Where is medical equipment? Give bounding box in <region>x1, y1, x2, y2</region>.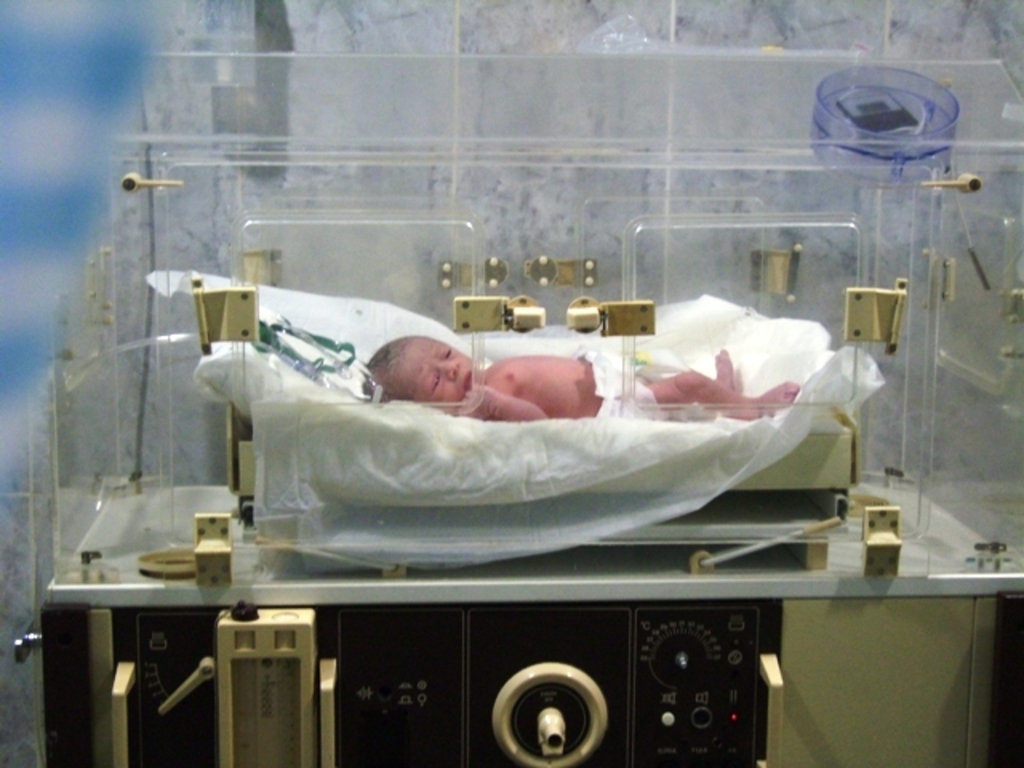
<region>13, 53, 1022, 766</region>.
